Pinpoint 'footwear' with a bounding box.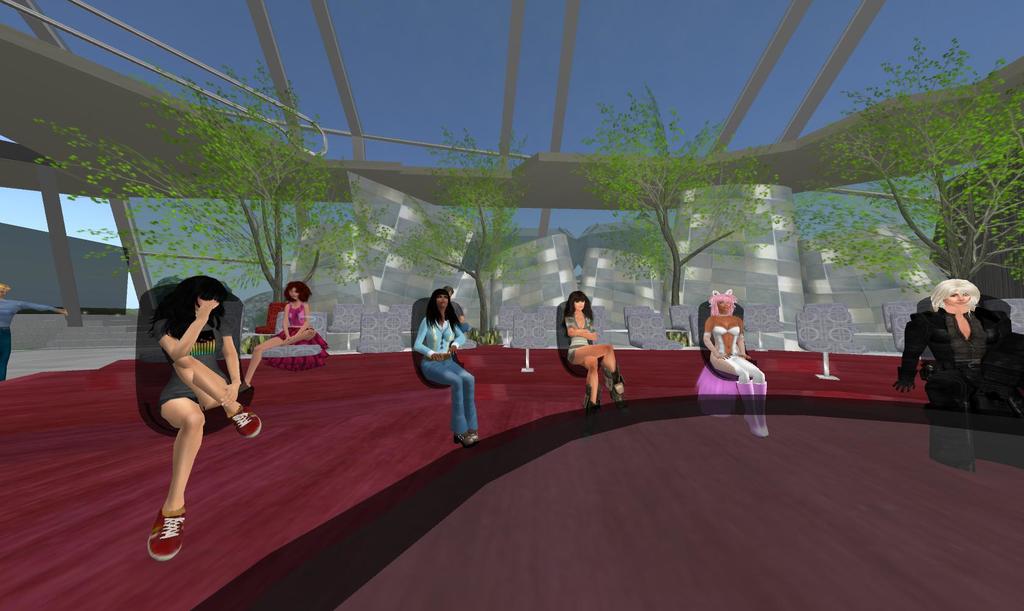
Rect(454, 428, 474, 450).
